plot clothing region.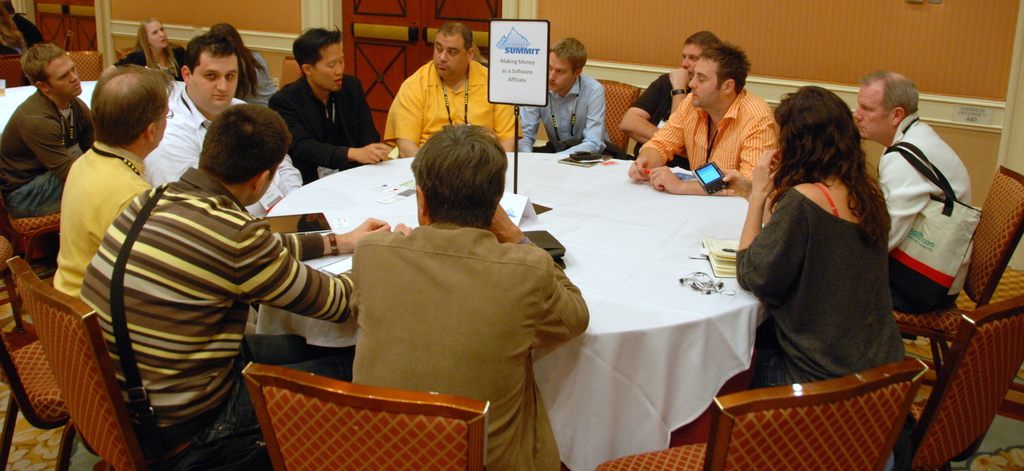
Plotted at [left=97, top=40, right=197, bottom=75].
